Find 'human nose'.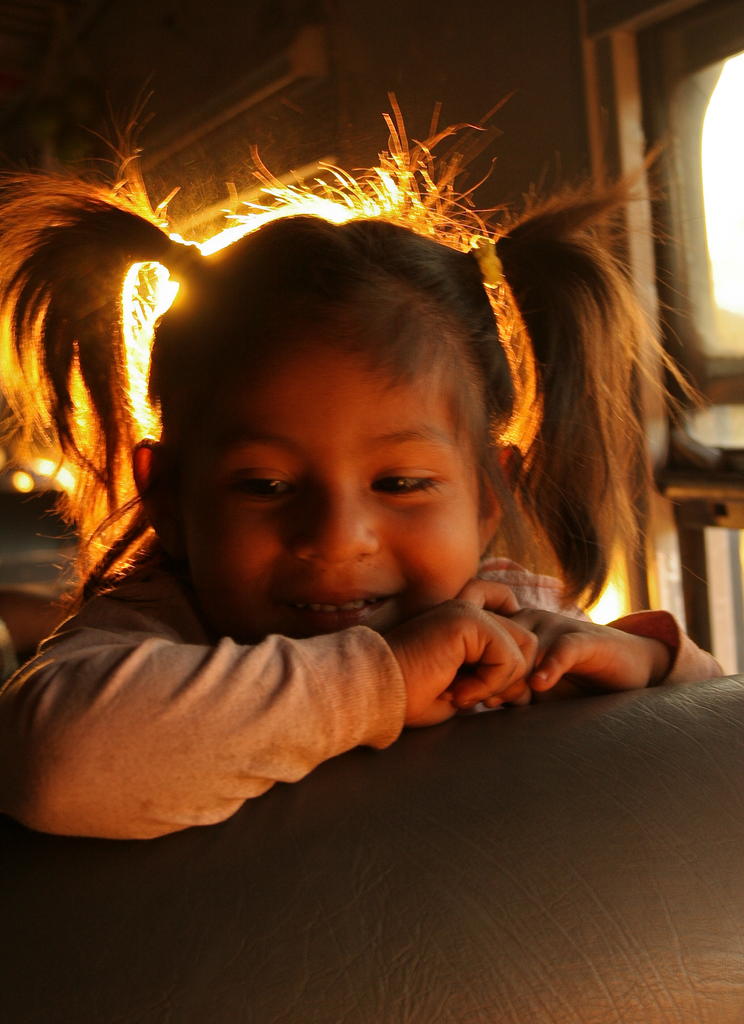
(left=289, top=496, right=386, bottom=579).
